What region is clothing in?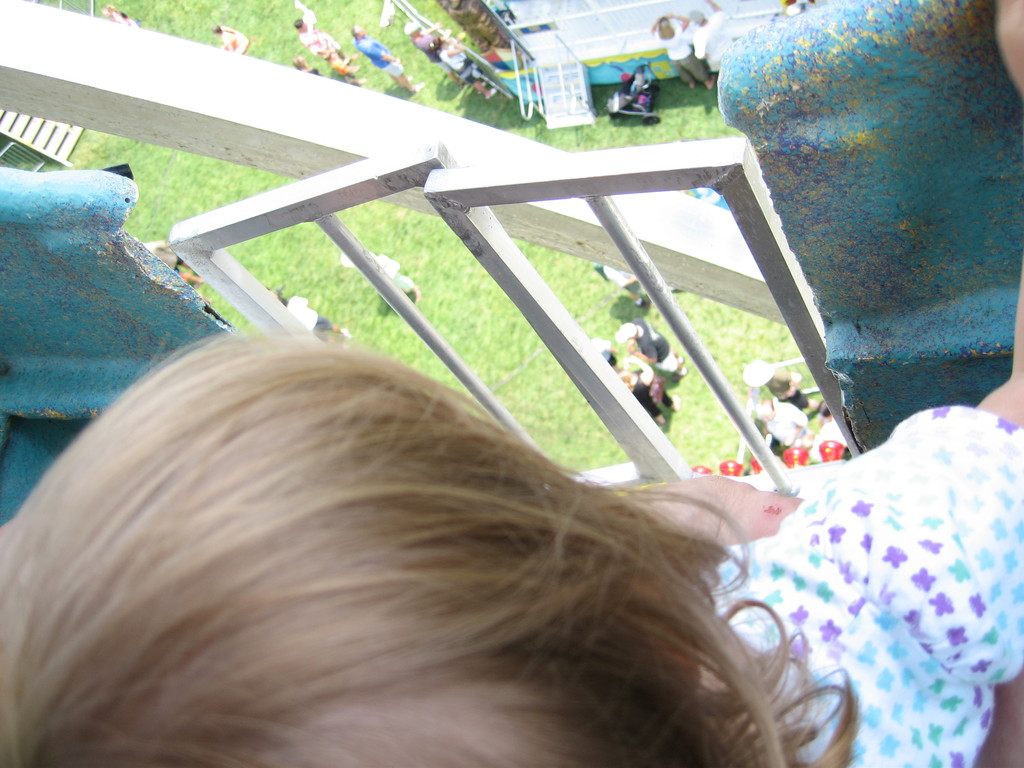
box=[699, 401, 1023, 767].
